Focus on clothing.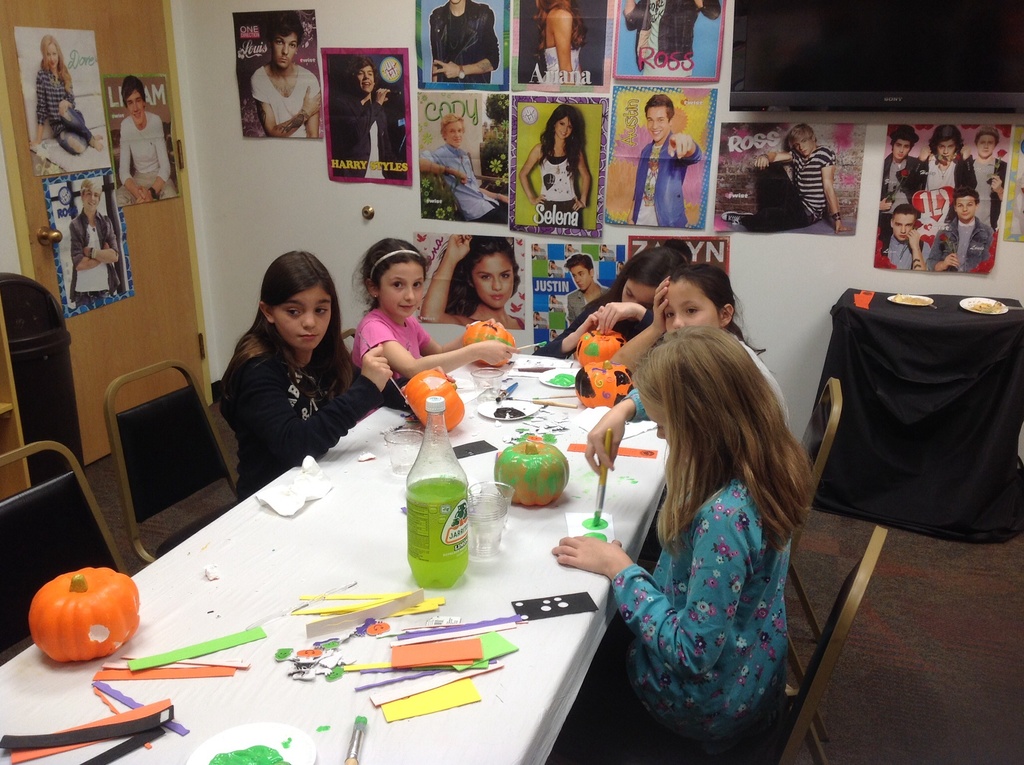
Focused at select_region(339, 90, 401, 176).
